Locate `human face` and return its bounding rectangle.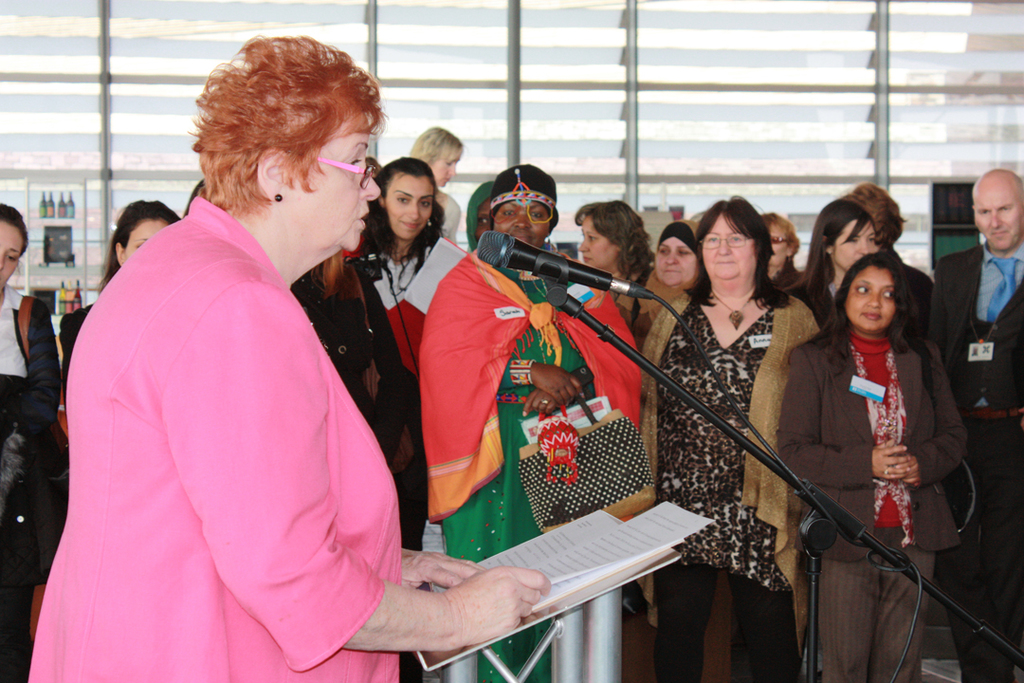
crop(473, 203, 490, 233).
